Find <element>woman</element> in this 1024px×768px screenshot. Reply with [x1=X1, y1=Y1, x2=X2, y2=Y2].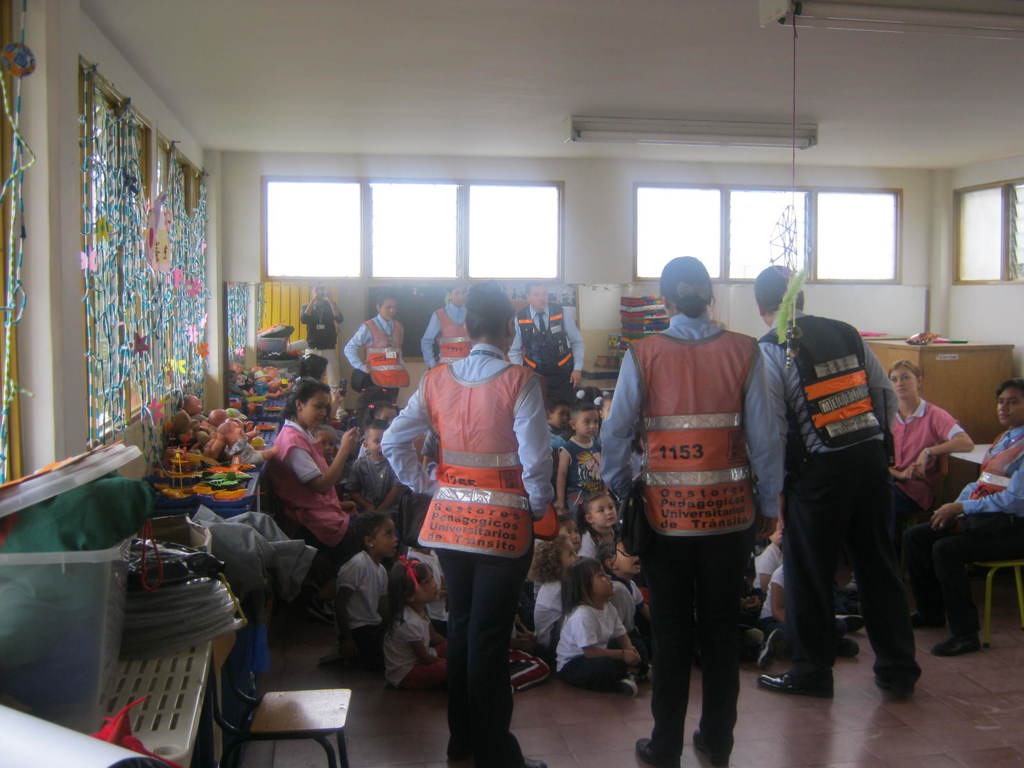
[x1=594, y1=243, x2=786, y2=764].
